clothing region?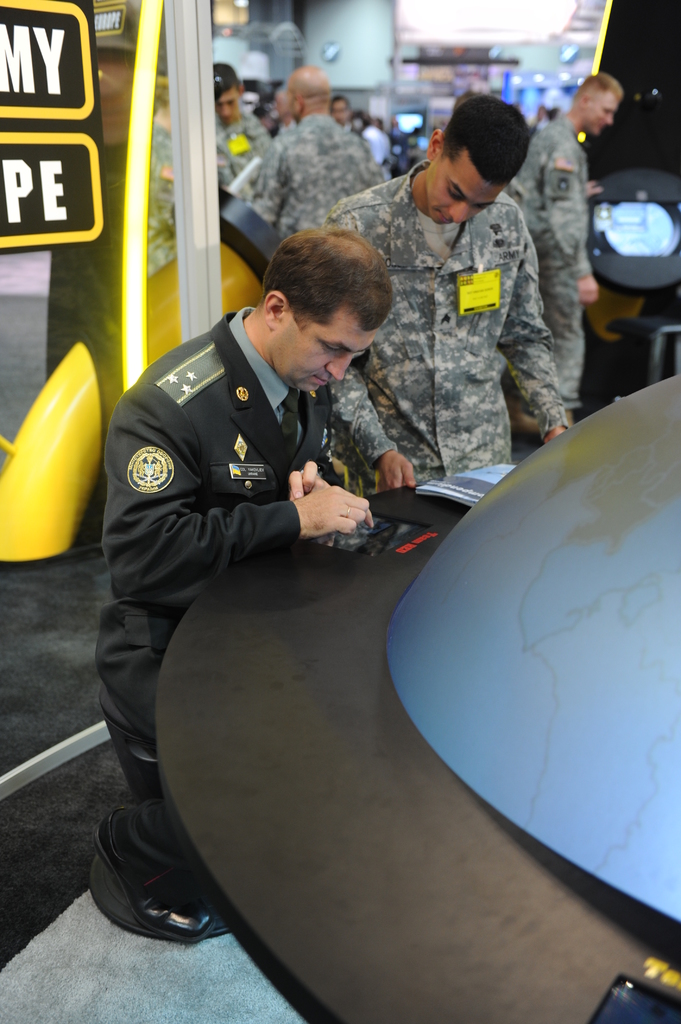
[x1=355, y1=122, x2=581, y2=461]
